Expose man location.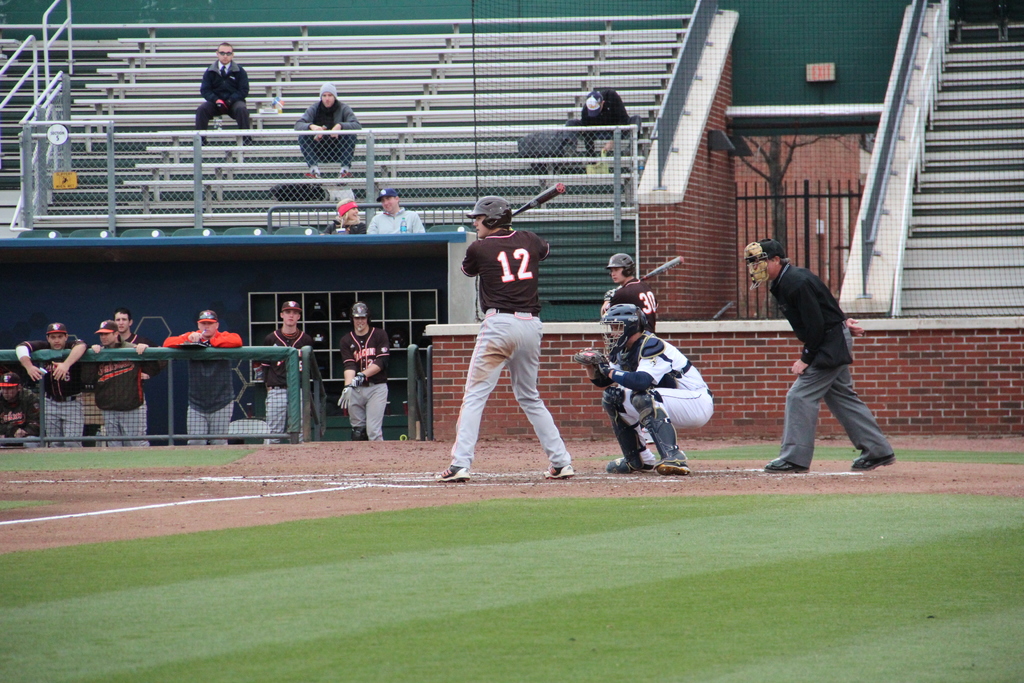
Exposed at {"x1": 578, "y1": 86, "x2": 644, "y2": 159}.
